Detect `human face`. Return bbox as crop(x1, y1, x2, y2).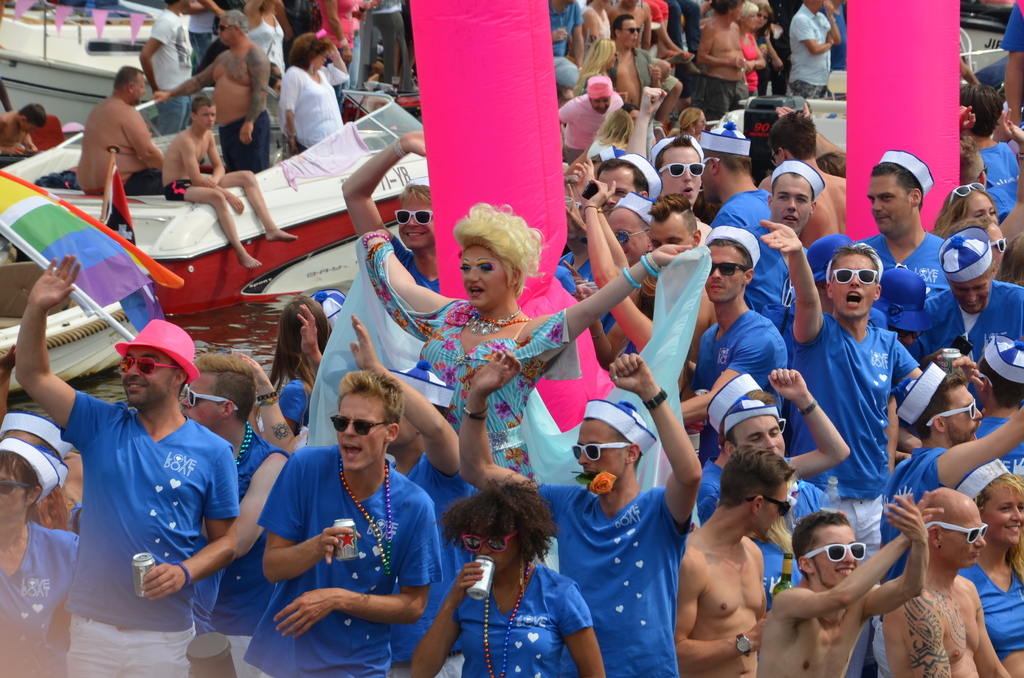
crop(339, 393, 387, 471).
